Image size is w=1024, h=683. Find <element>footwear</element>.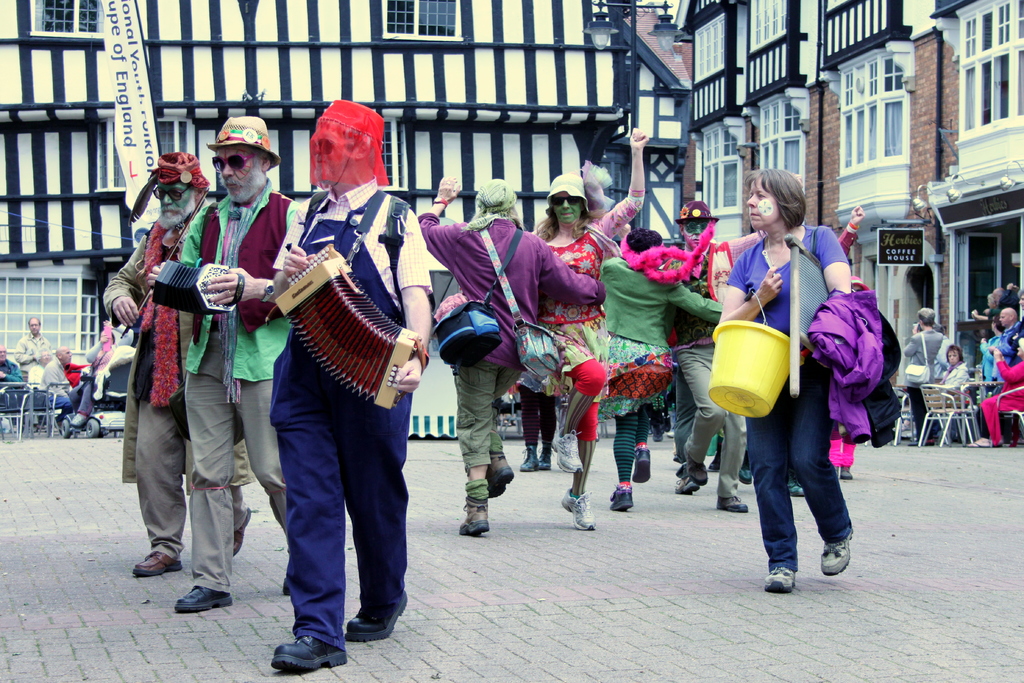
[964, 436, 992, 448].
